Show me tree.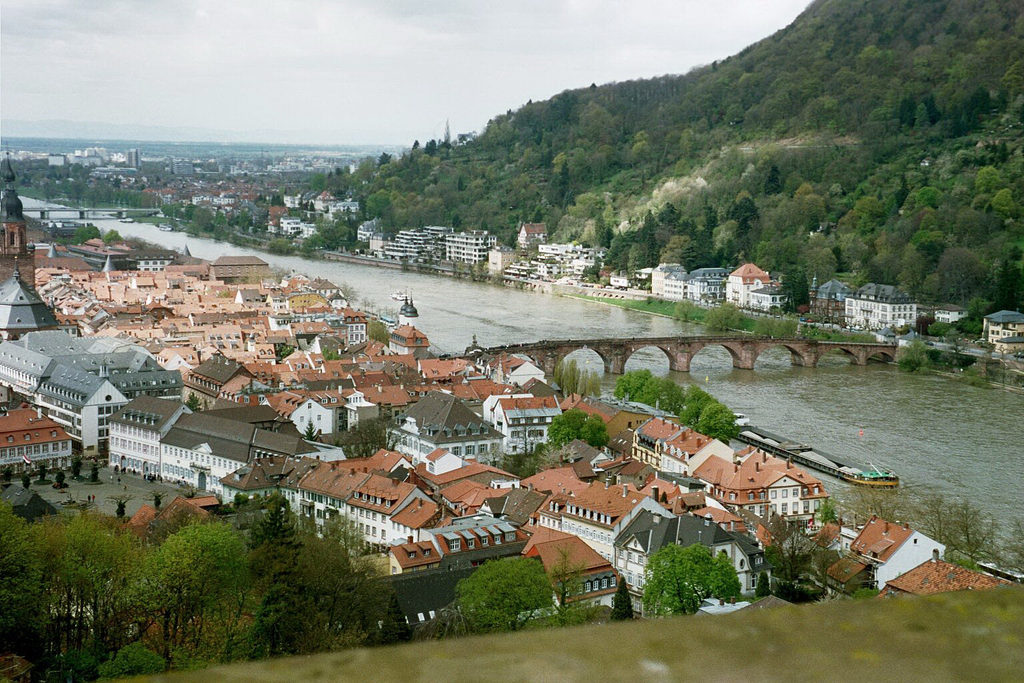
tree is here: (289,532,373,652).
